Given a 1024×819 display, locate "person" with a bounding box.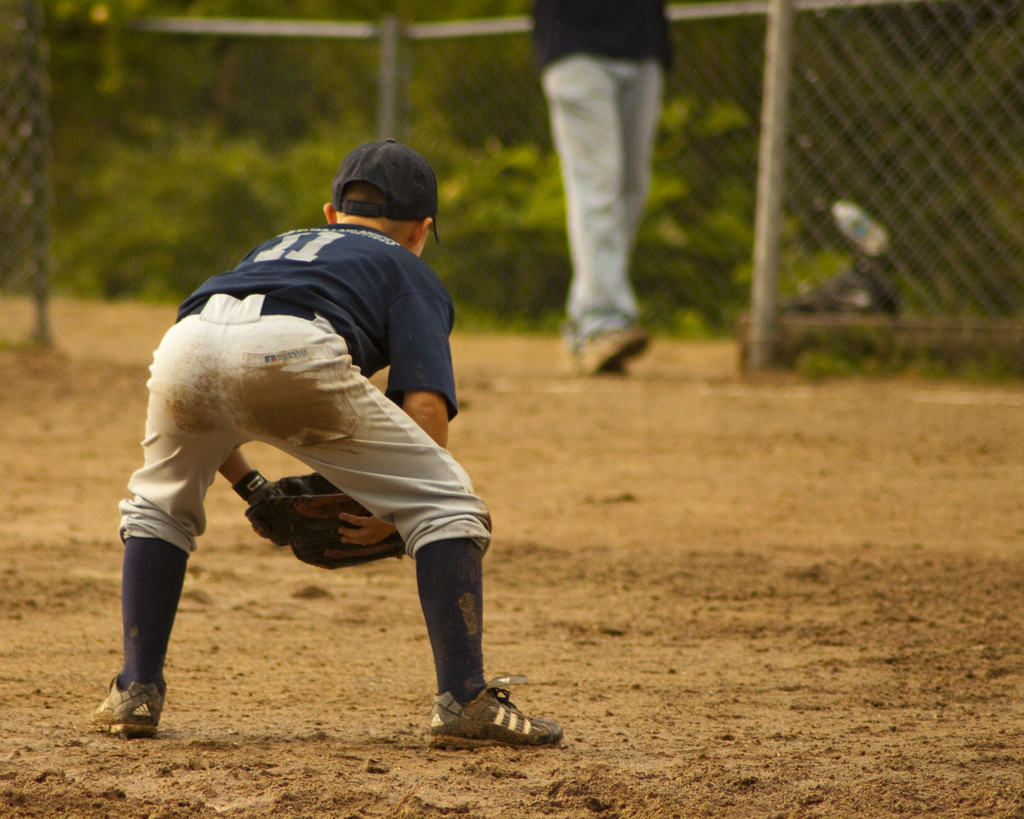
Located: [x1=534, y1=0, x2=680, y2=378].
